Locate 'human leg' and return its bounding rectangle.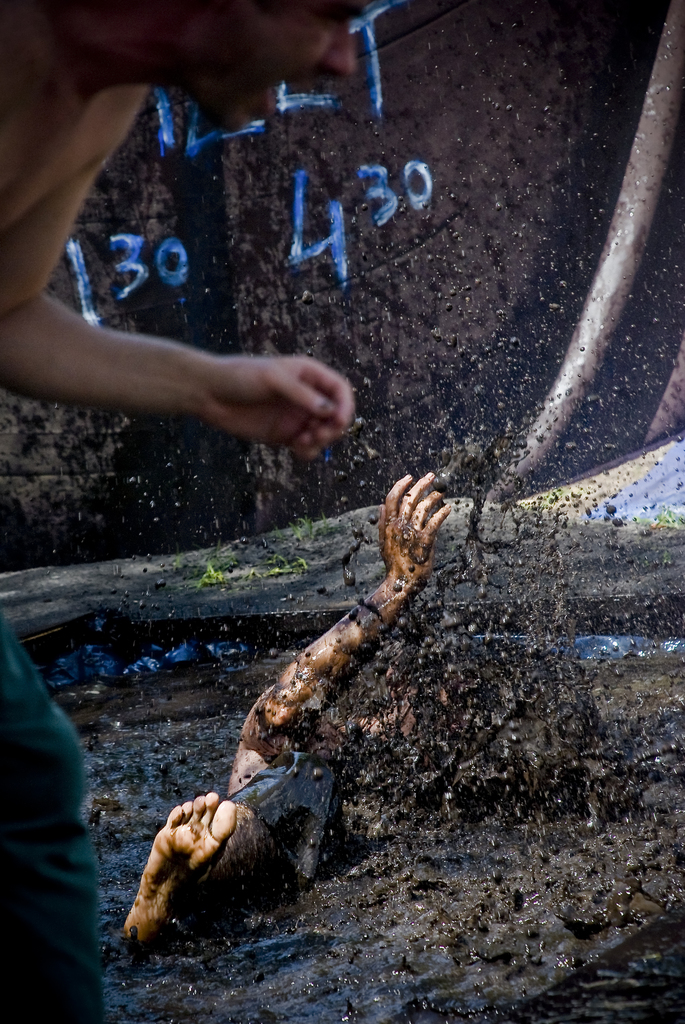
<bbox>0, 613, 107, 1023</bbox>.
